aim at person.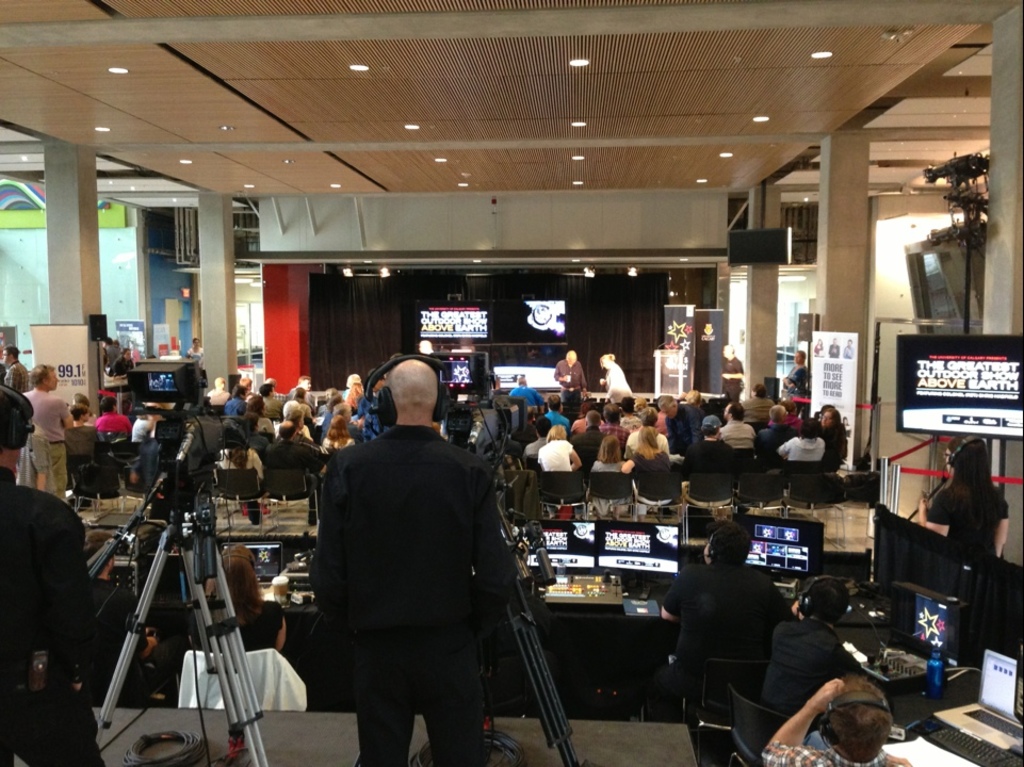
Aimed at bbox=[777, 419, 831, 459].
